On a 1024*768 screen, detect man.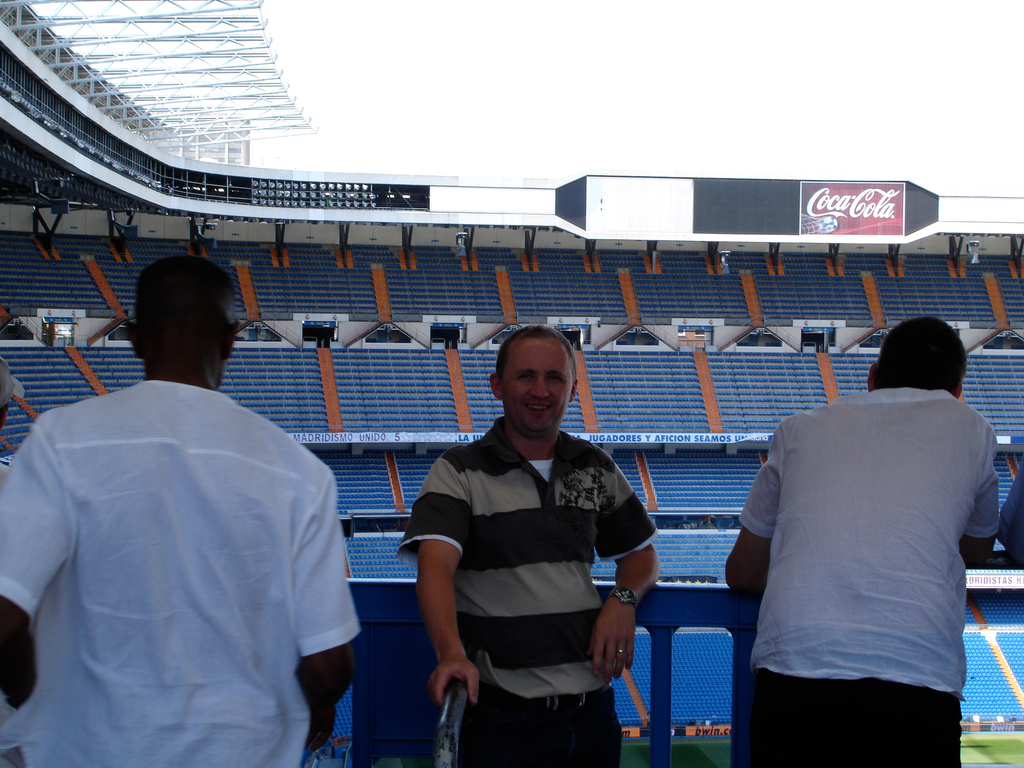
pyautogui.locateOnScreen(402, 325, 670, 767).
